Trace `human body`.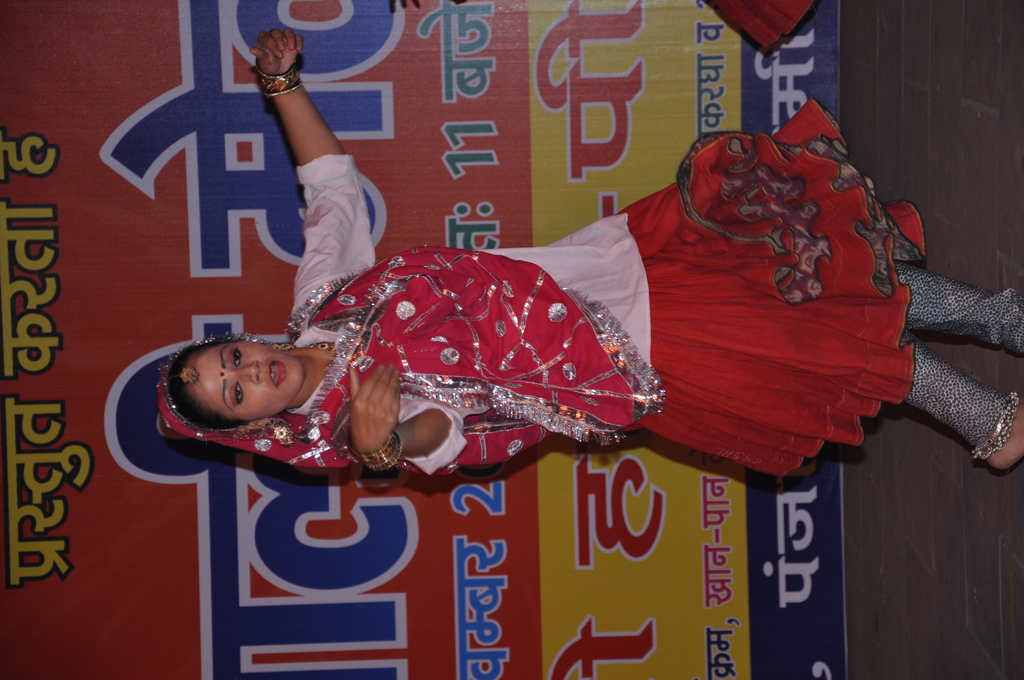
Traced to box=[159, 24, 1023, 464].
